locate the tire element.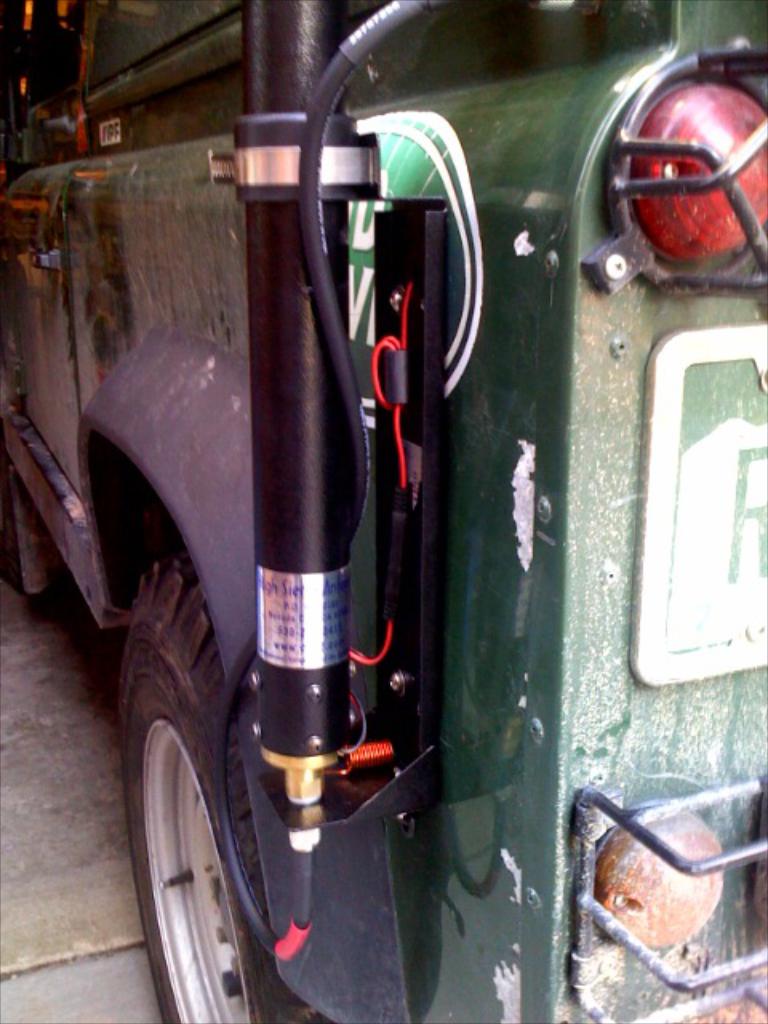
Element bbox: bbox=[0, 459, 21, 586].
